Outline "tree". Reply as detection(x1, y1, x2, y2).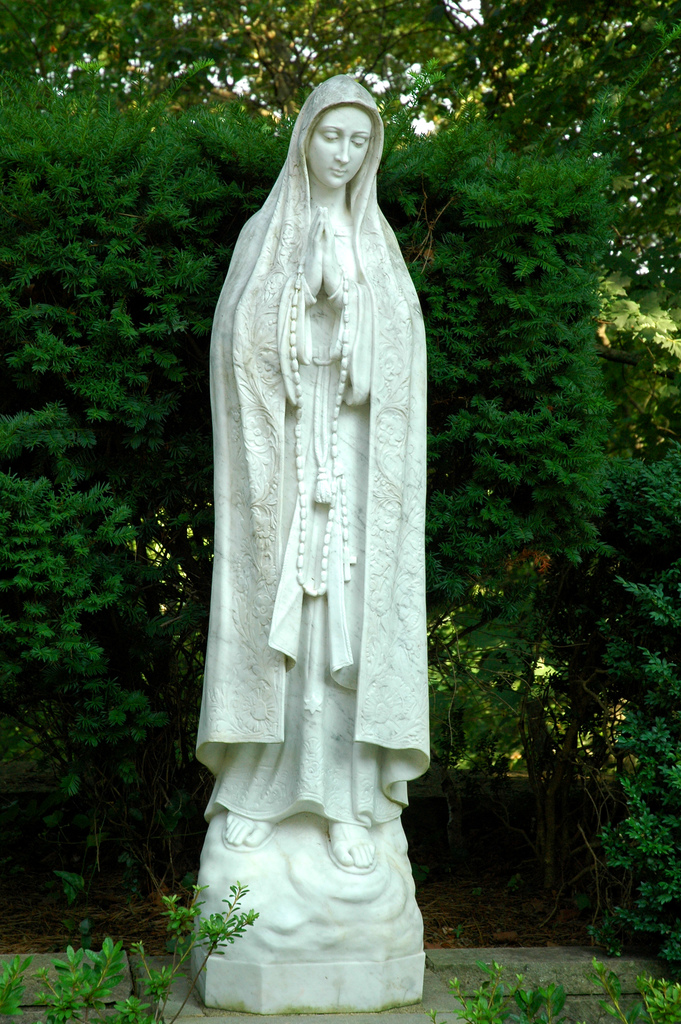
detection(0, 0, 680, 975).
